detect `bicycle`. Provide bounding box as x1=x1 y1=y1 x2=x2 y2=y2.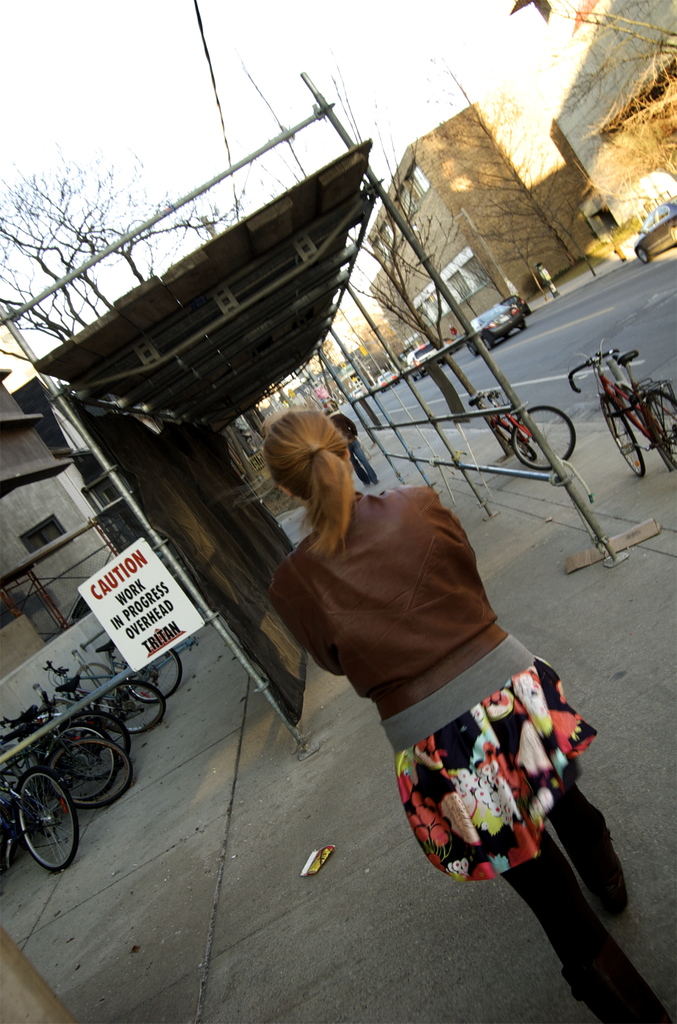
x1=466 y1=389 x2=575 y2=471.
